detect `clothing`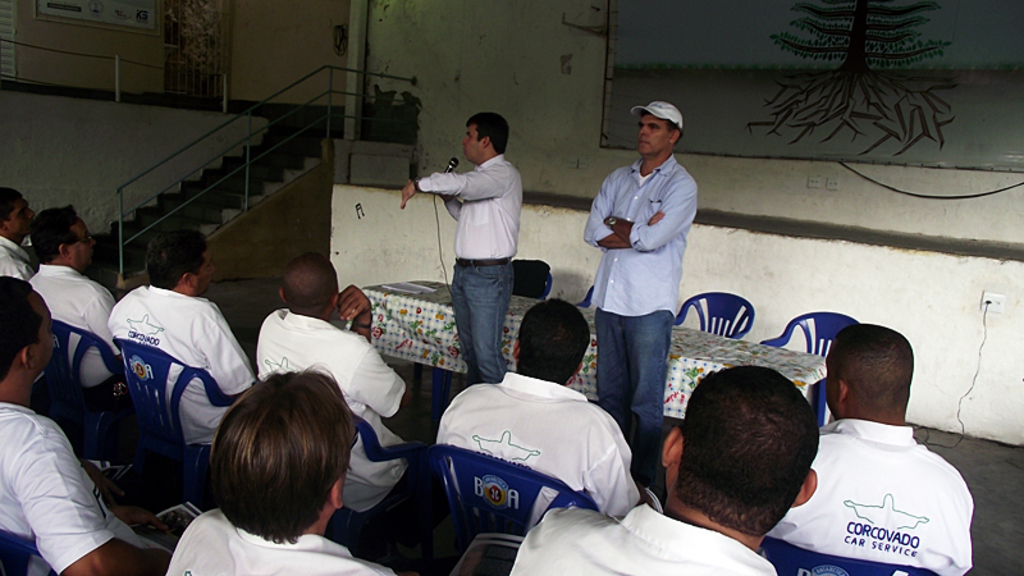
x1=106 y1=282 x2=252 y2=444
